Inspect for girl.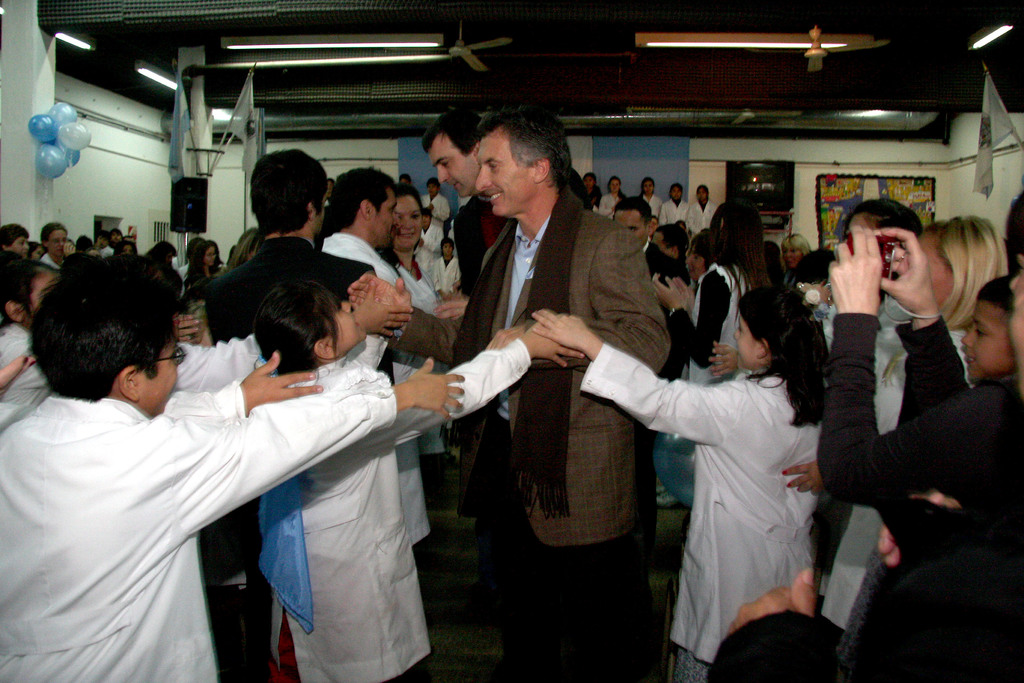
Inspection: 534:284:827:682.
